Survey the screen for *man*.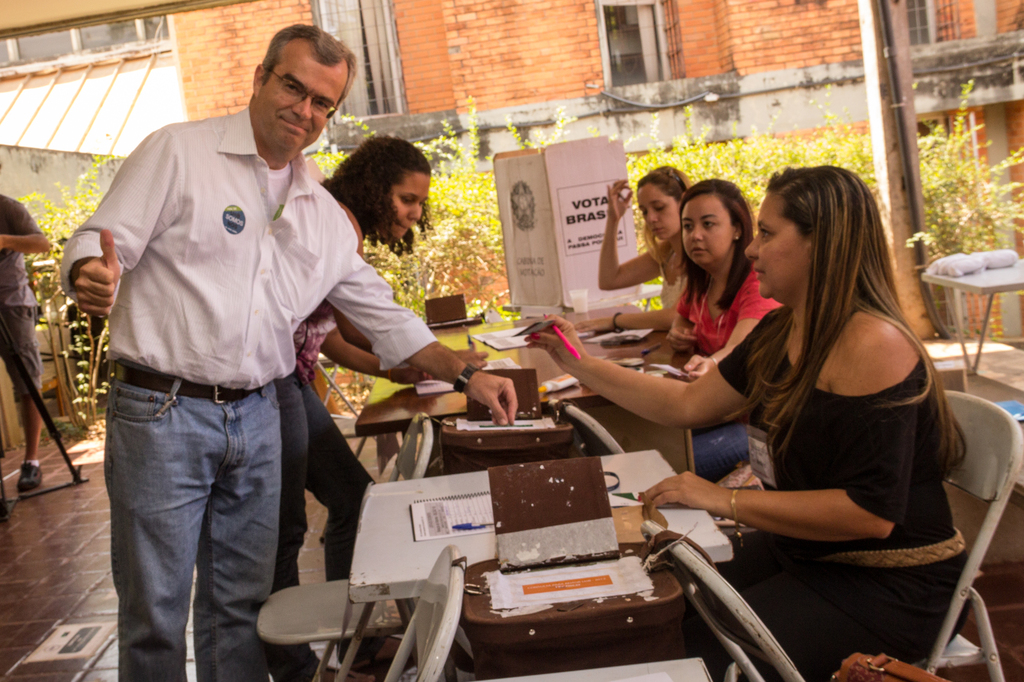
Survey found: <bbox>0, 193, 54, 491</bbox>.
